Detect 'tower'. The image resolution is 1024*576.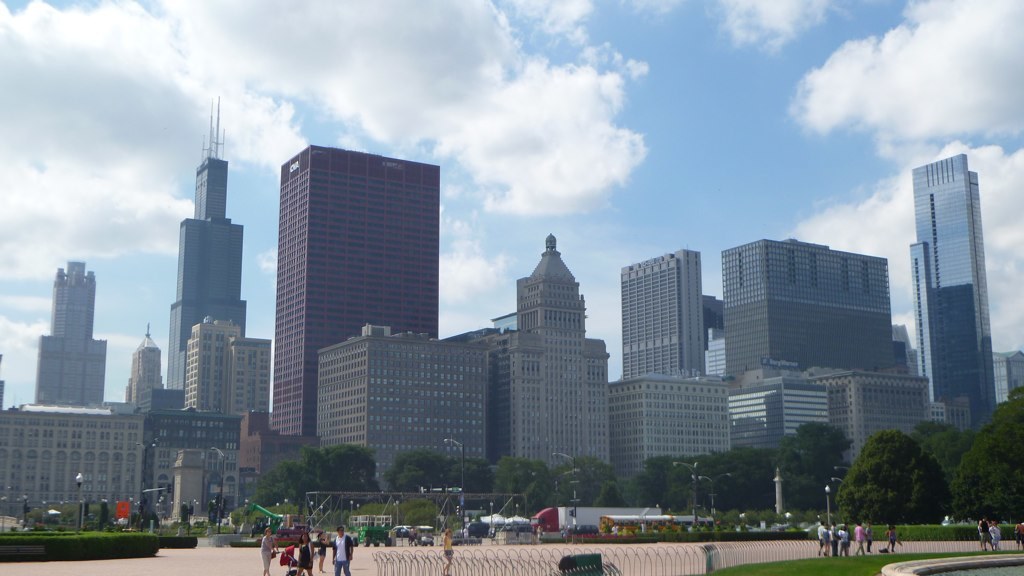
detection(905, 131, 1003, 420).
